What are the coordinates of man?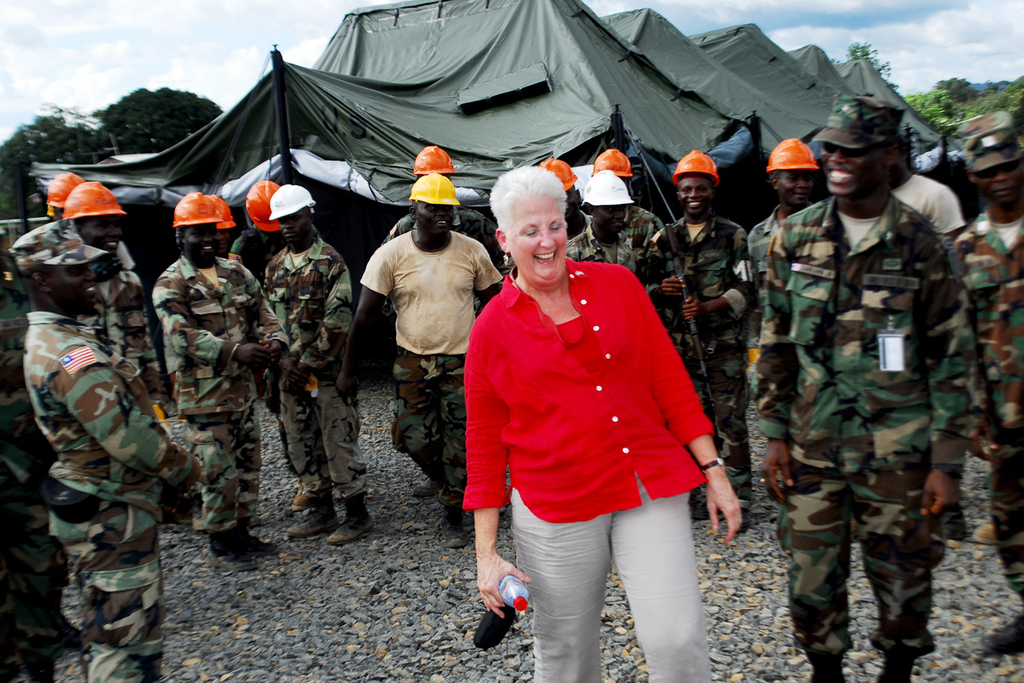
box(260, 184, 375, 546).
